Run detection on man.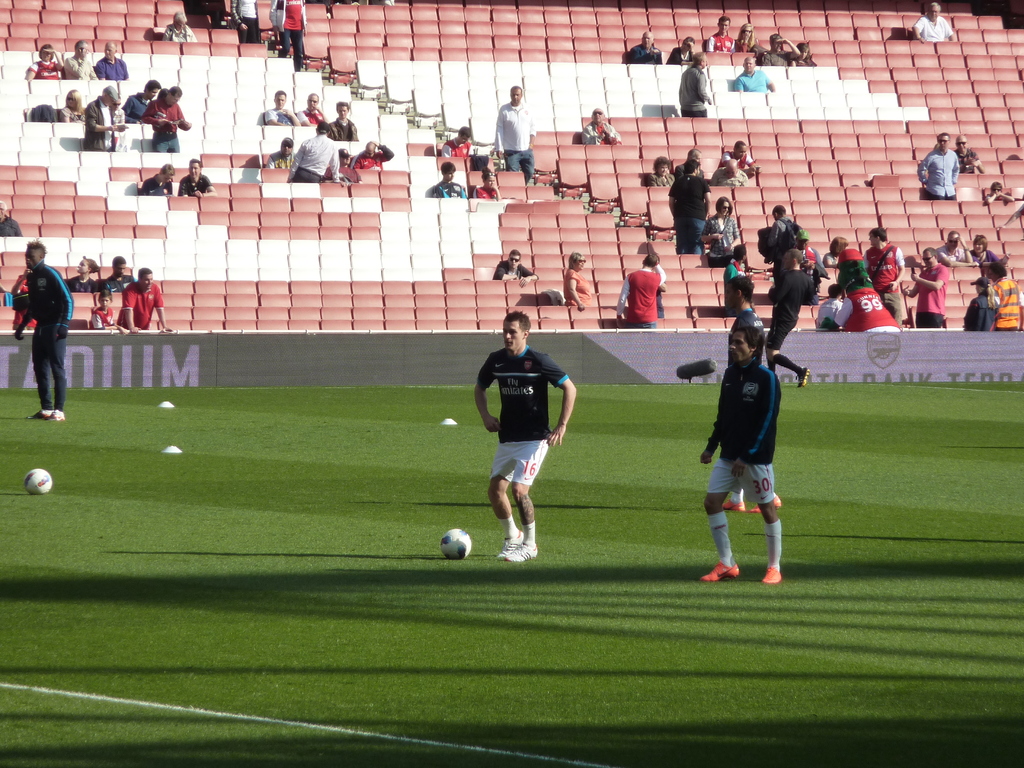
Result: 326,100,358,142.
